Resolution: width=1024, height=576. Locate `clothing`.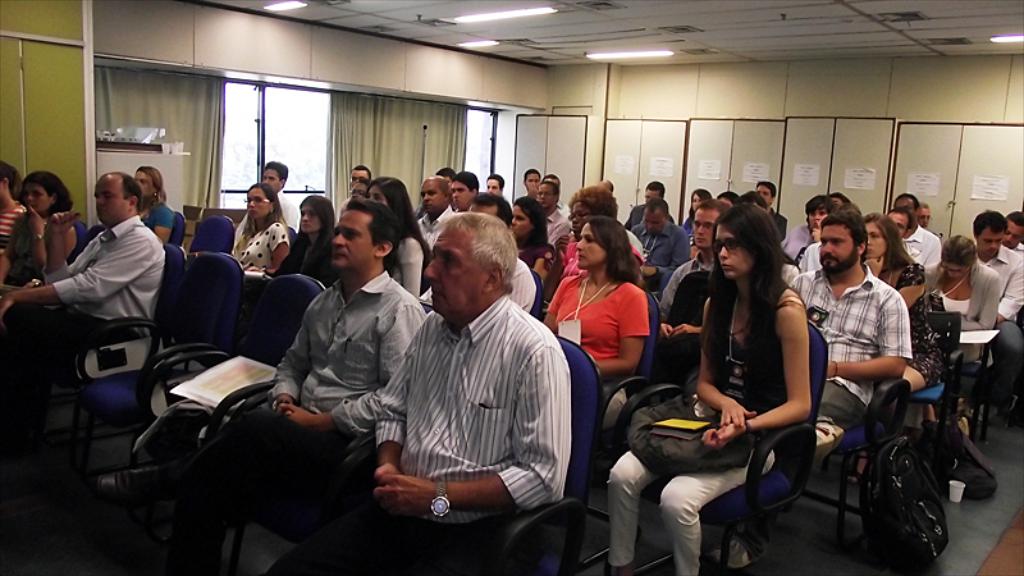
bbox(154, 275, 422, 575).
